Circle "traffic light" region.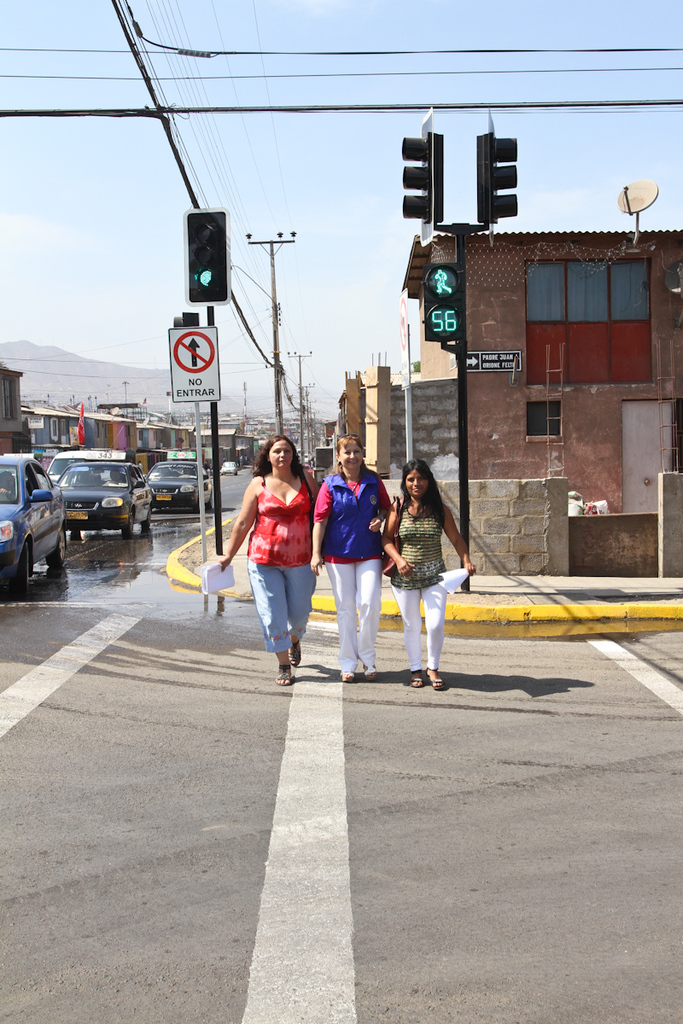
Region: l=473, t=108, r=520, b=252.
